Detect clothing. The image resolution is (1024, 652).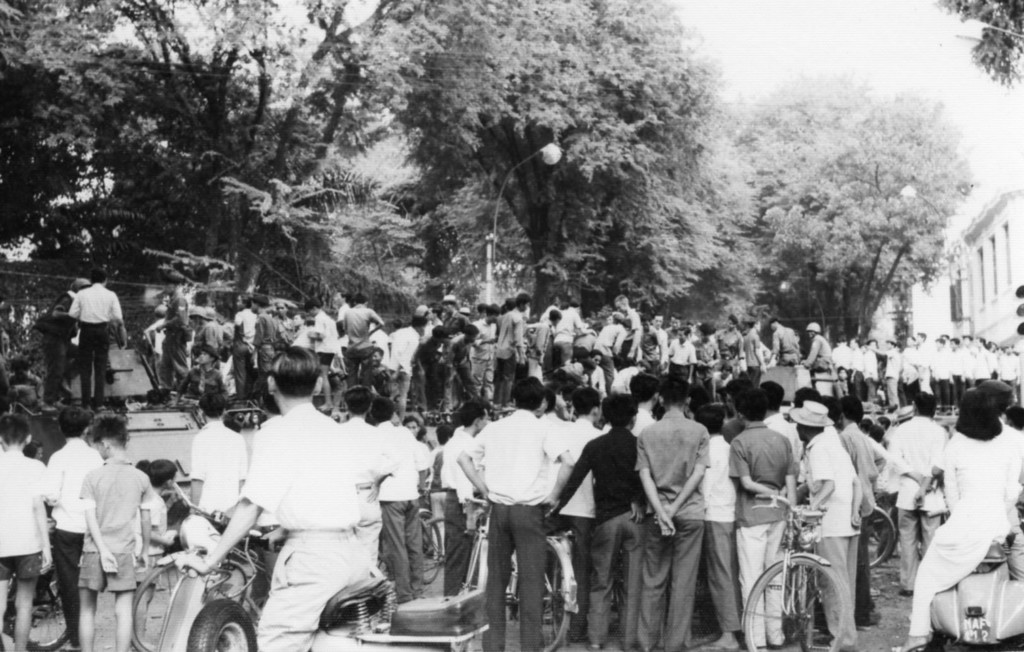
75,284,111,405.
